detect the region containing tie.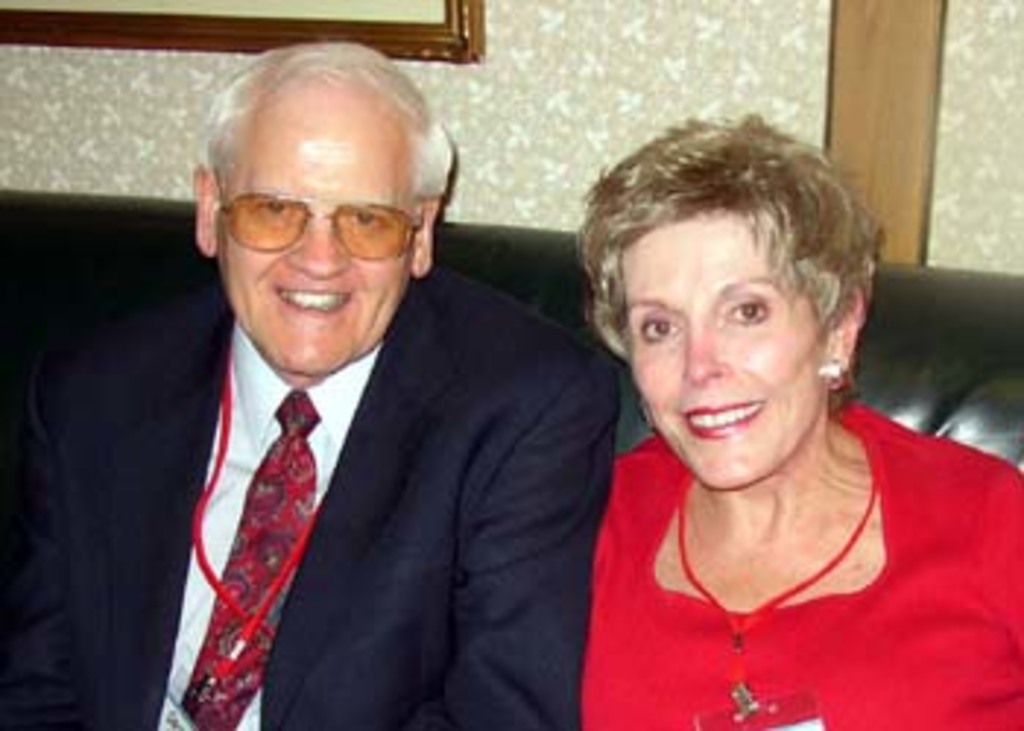
184/386/322/728.
